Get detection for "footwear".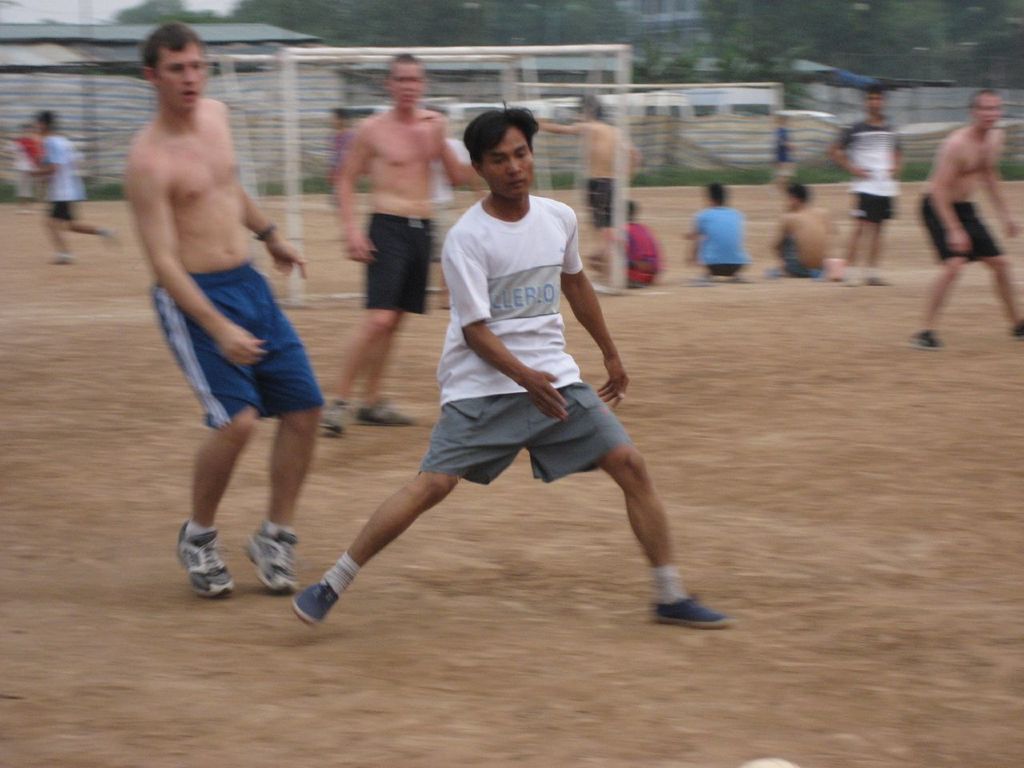
Detection: (286, 577, 339, 625).
